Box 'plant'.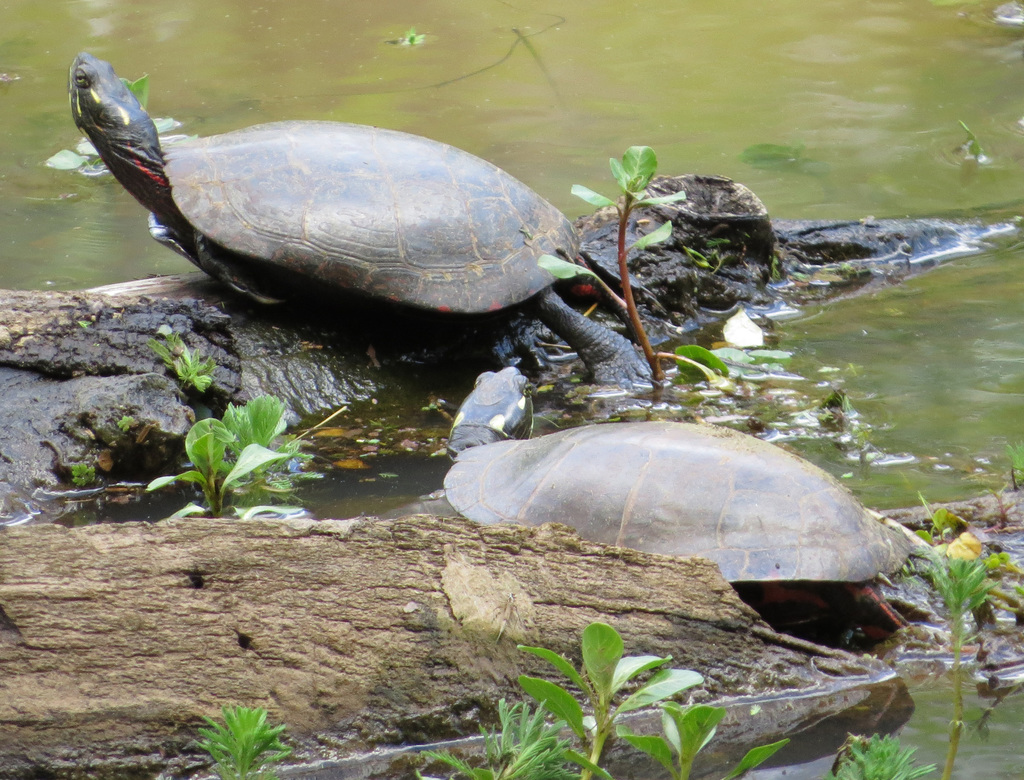
924,555,1000,779.
